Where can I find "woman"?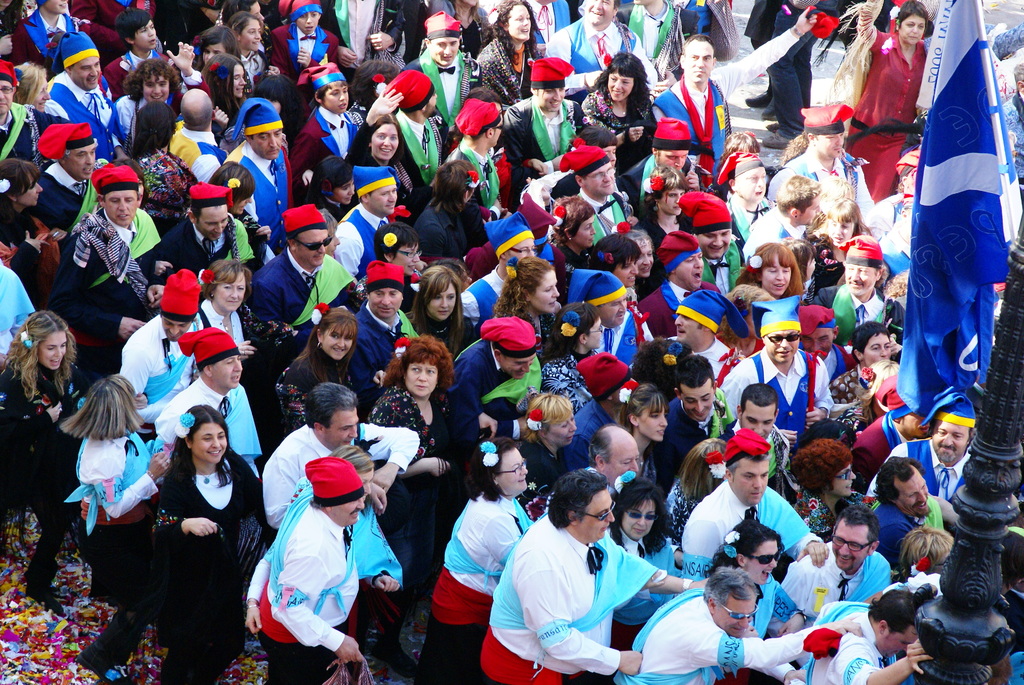
You can find it at bbox(495, 256, 563, 351).
